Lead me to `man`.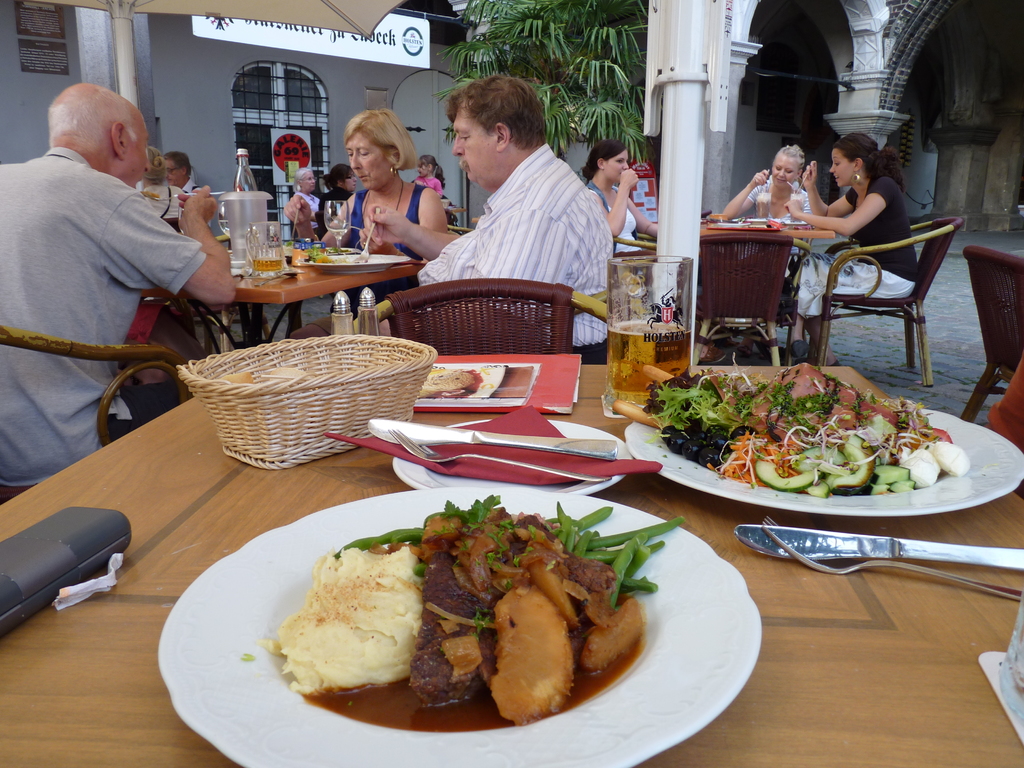
Lead to [361, 72, 612, 371].
